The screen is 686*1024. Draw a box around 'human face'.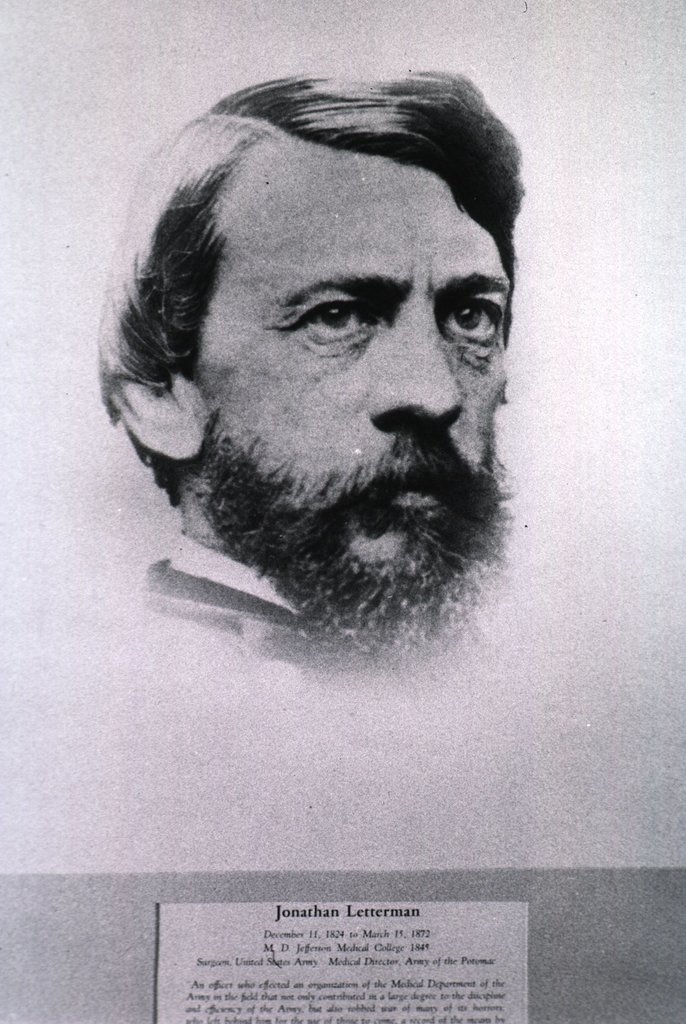
bbox(191, 136, 511, 564).
